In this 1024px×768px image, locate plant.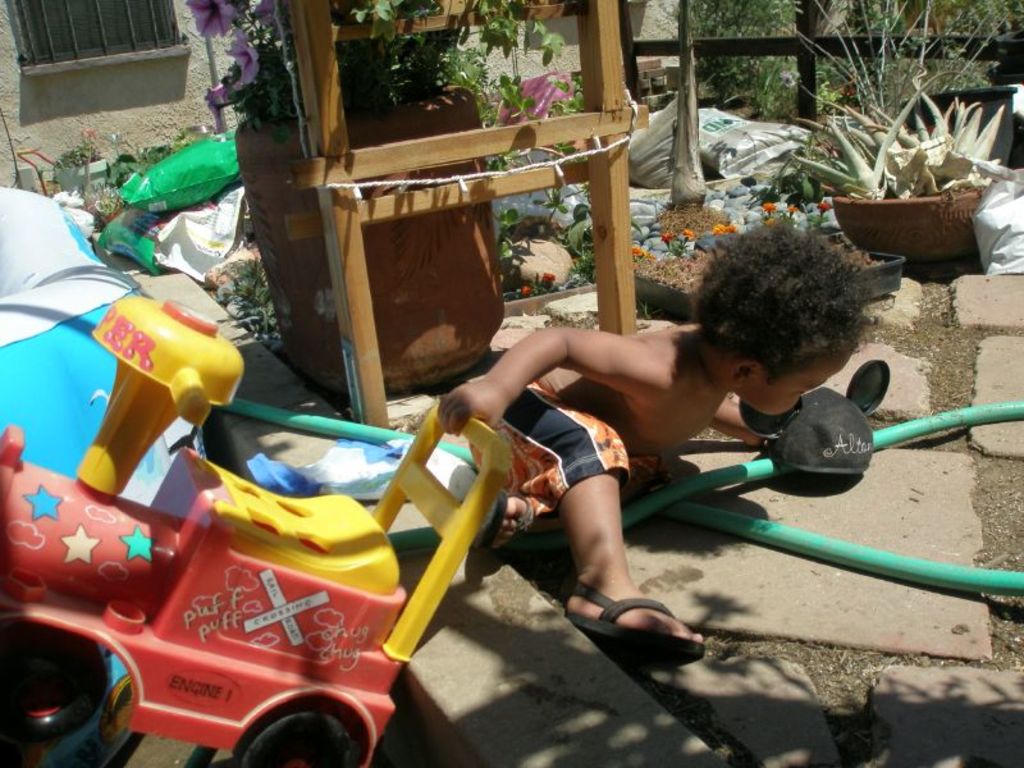
Bounding box: 760 202 777 223.
